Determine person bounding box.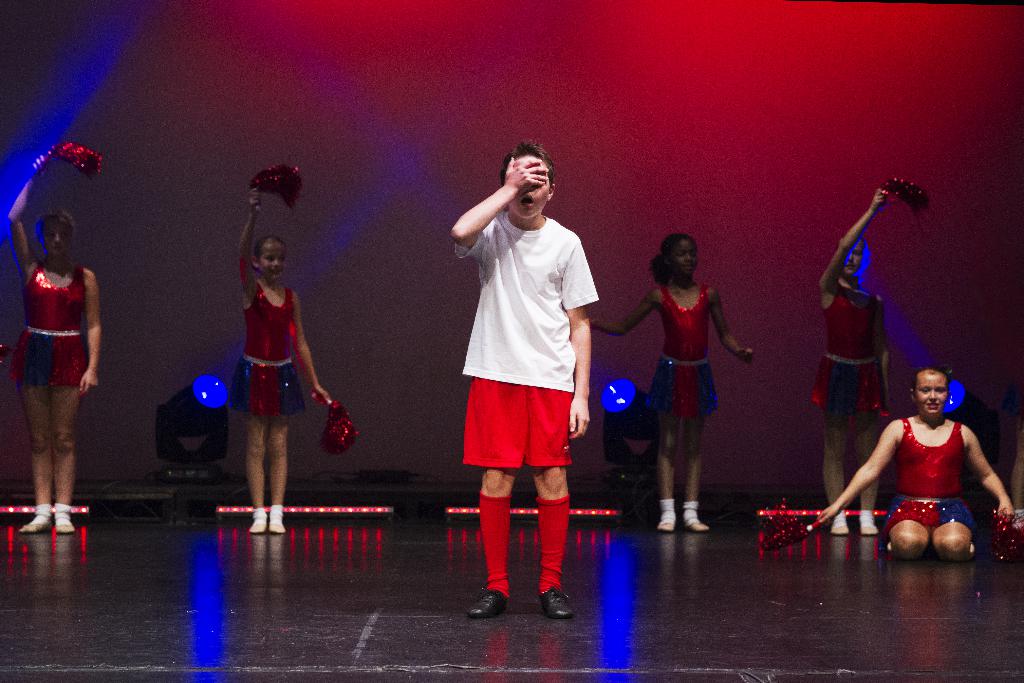
Determined: l=808, t=368, r=1014, b=564.
